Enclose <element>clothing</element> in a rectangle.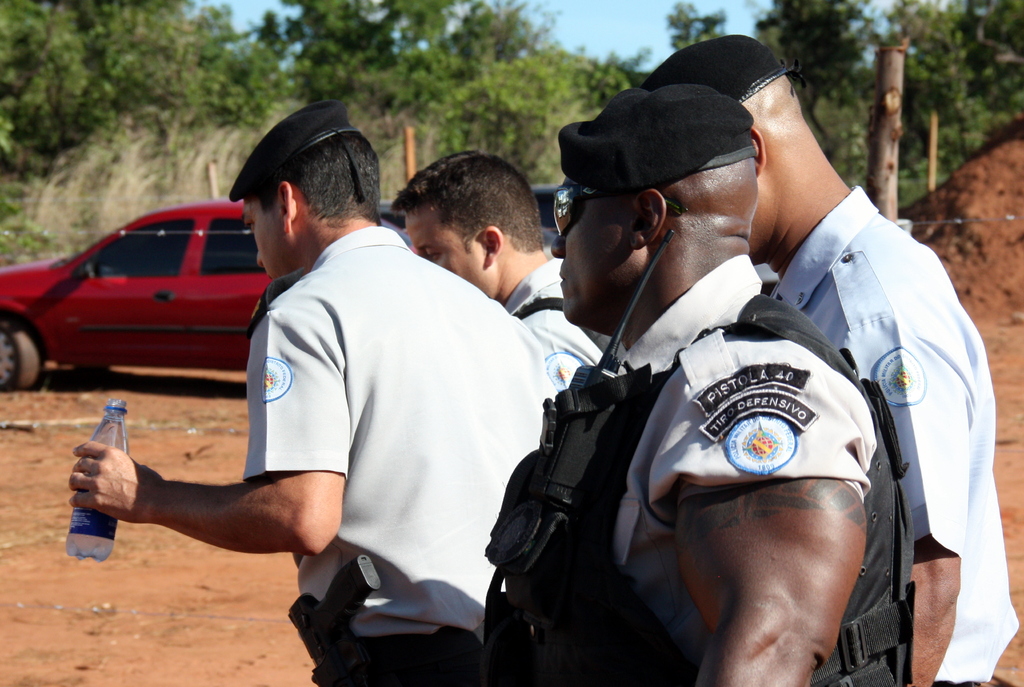
select_region(503, 258, 601, 392).
